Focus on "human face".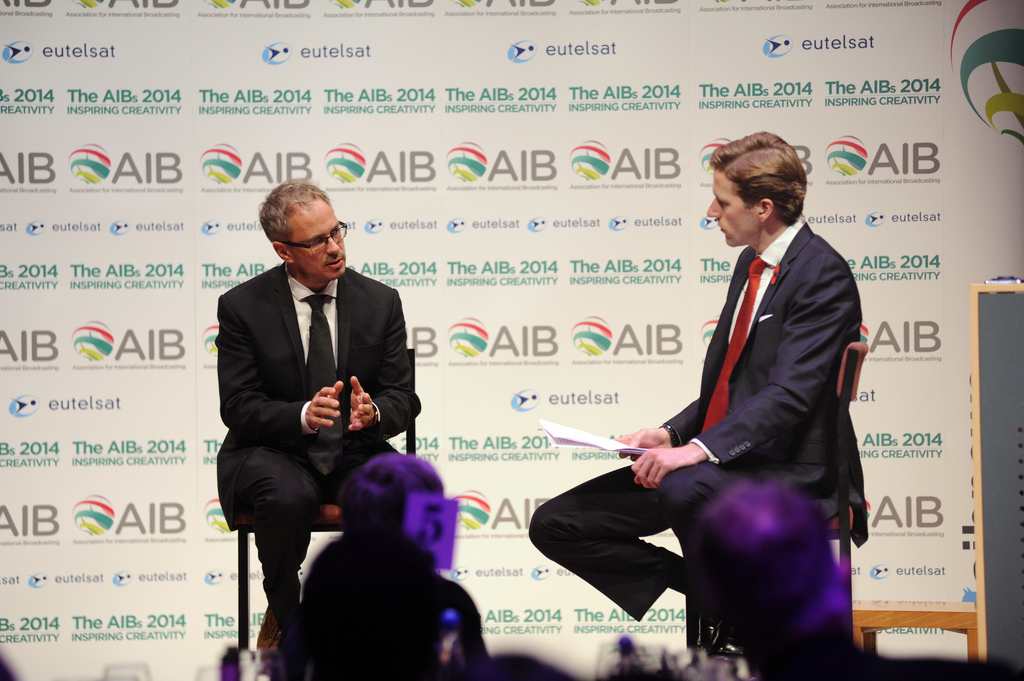
Focused at [left=707, top=172, right=754, bottom=246].
